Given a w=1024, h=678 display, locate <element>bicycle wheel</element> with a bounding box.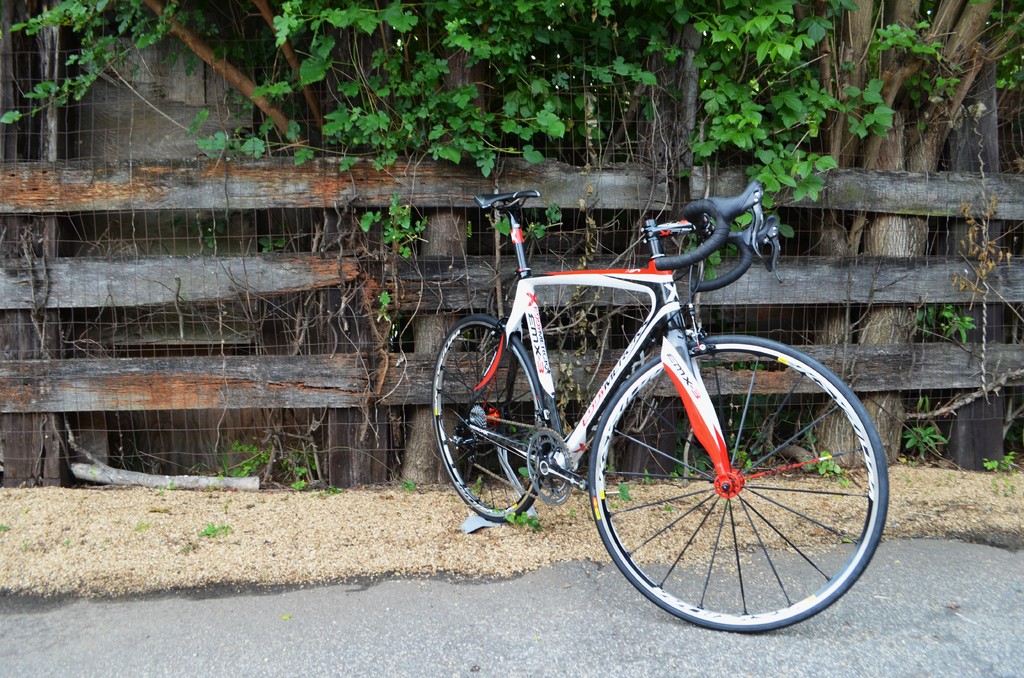
Located: 427, 309, 543, 524.
